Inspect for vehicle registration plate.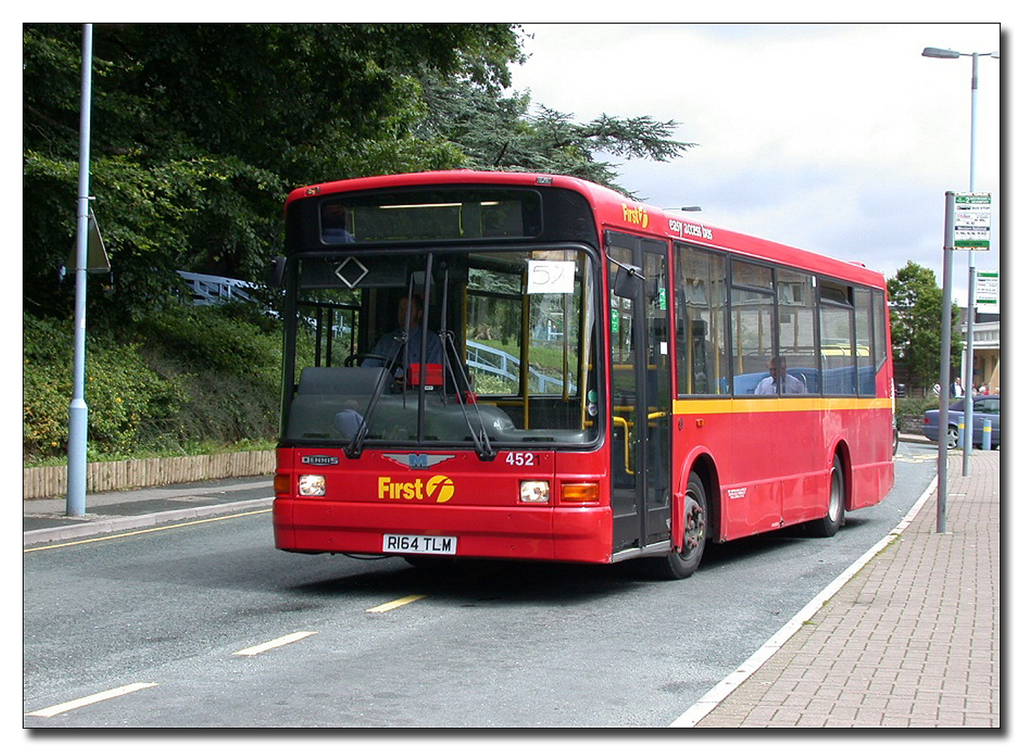
Inspection: rect(382, 532, 457, 555).
